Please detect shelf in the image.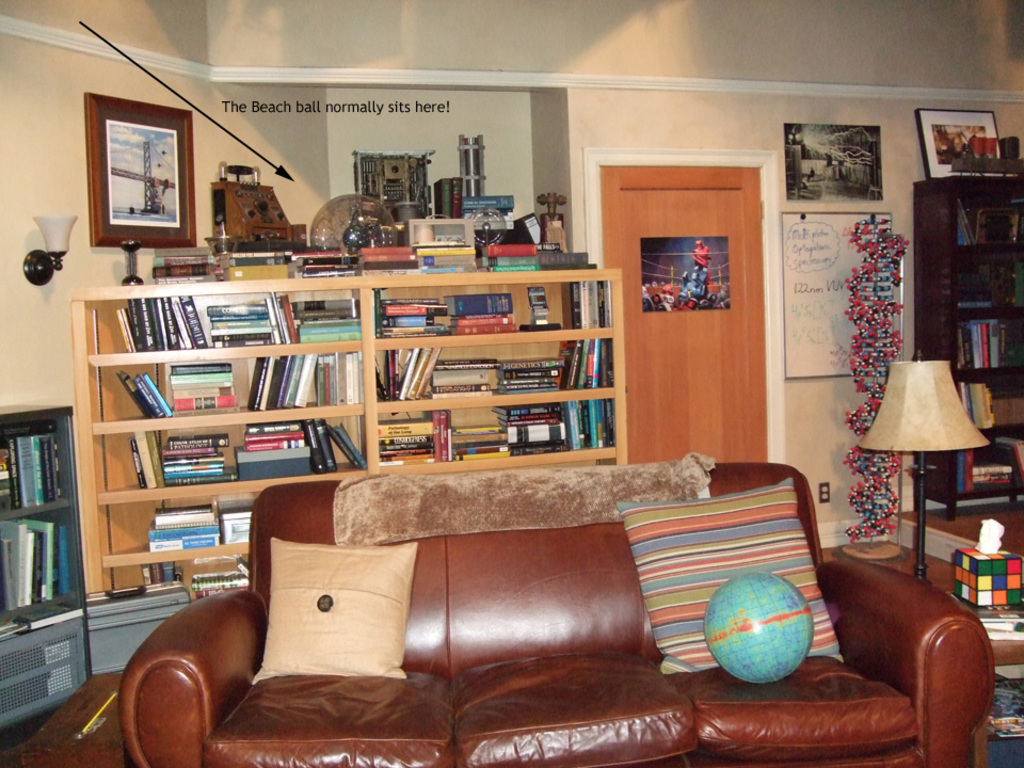
[908, 174, 1023, 524].
